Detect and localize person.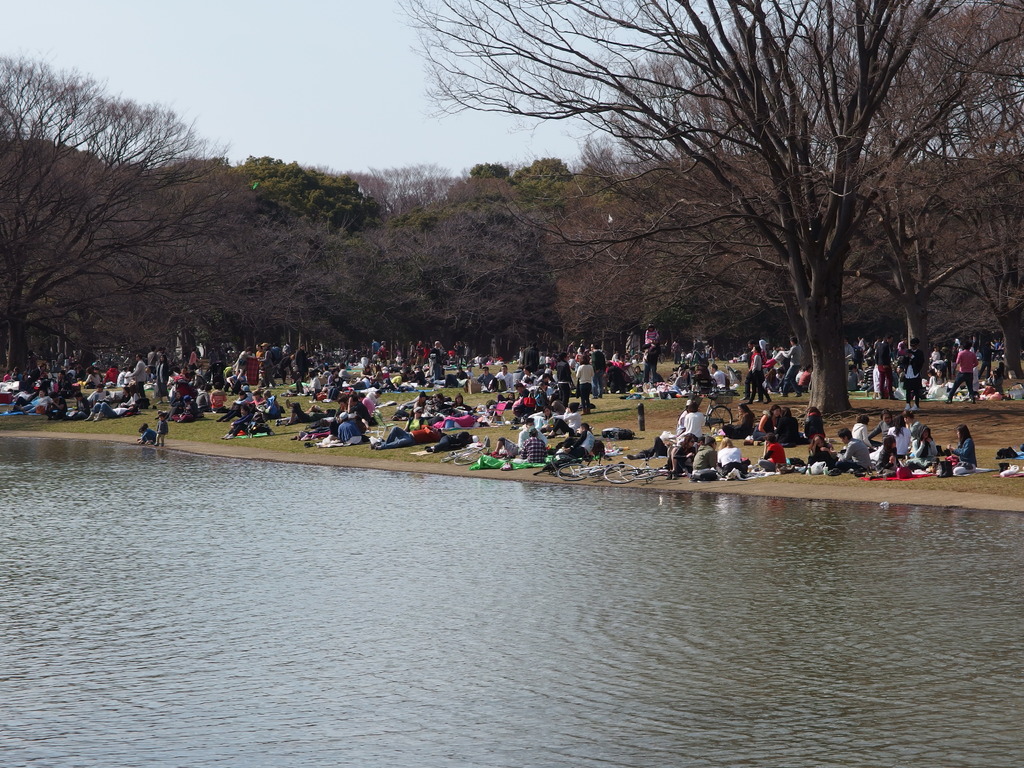
Localized at 726 404 755 436.
